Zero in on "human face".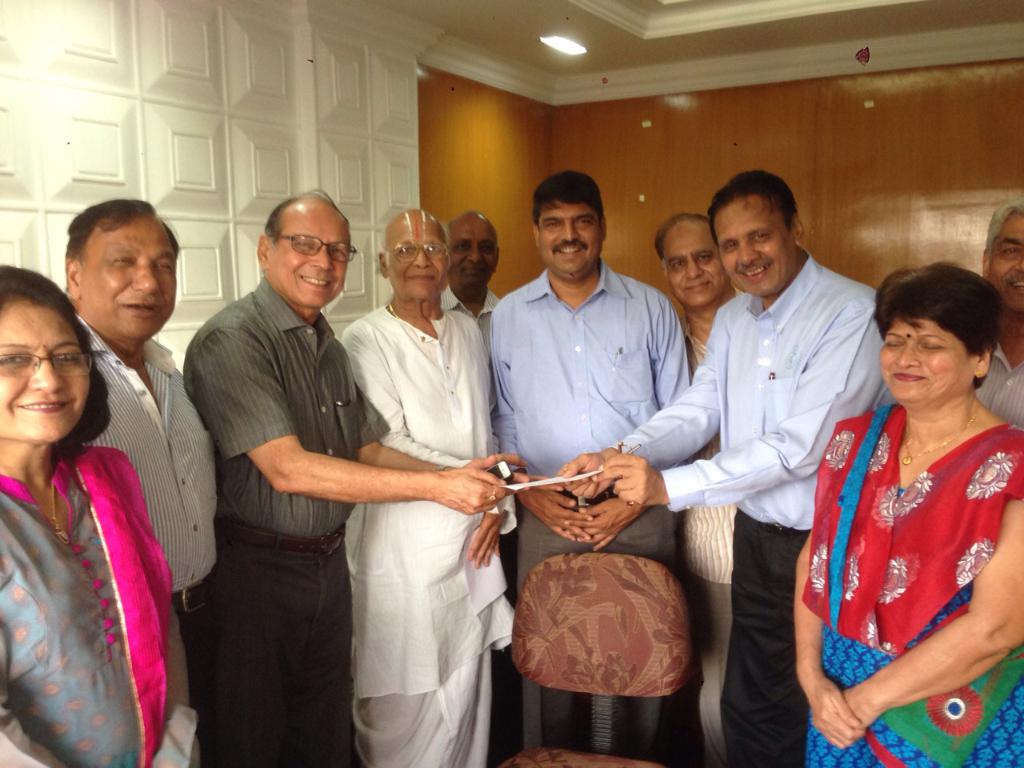
Zeroed in: pyautogui.locateOnScreen(715, 213, 789, 294).
